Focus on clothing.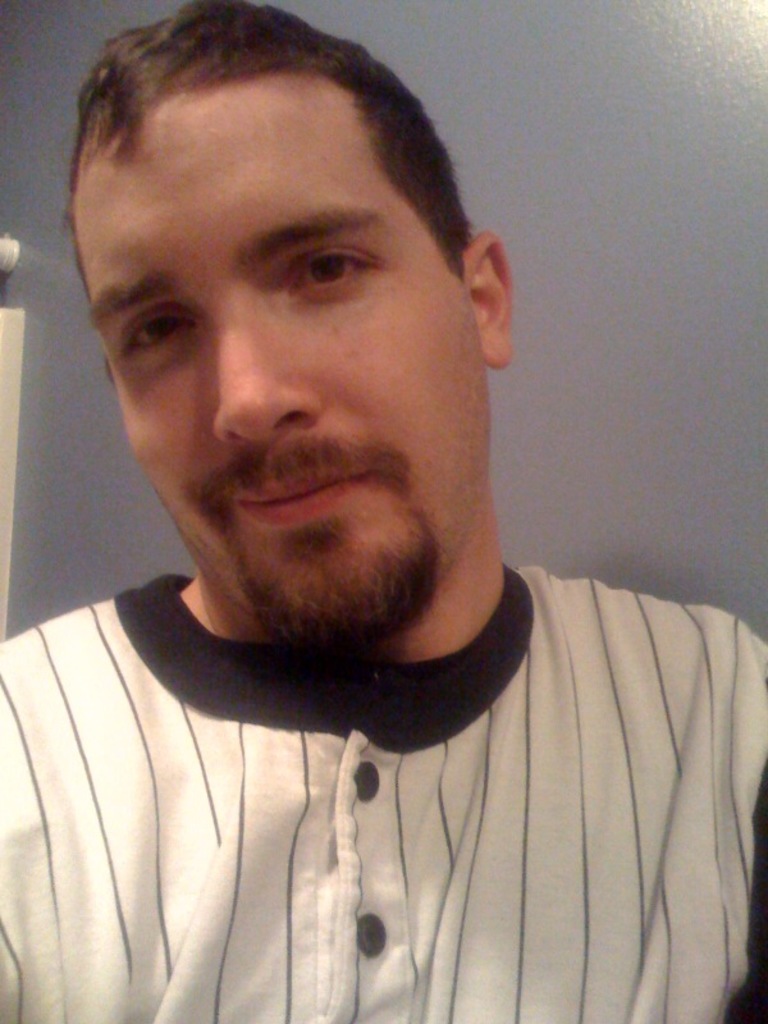
Focused at (3,564,767,992).
